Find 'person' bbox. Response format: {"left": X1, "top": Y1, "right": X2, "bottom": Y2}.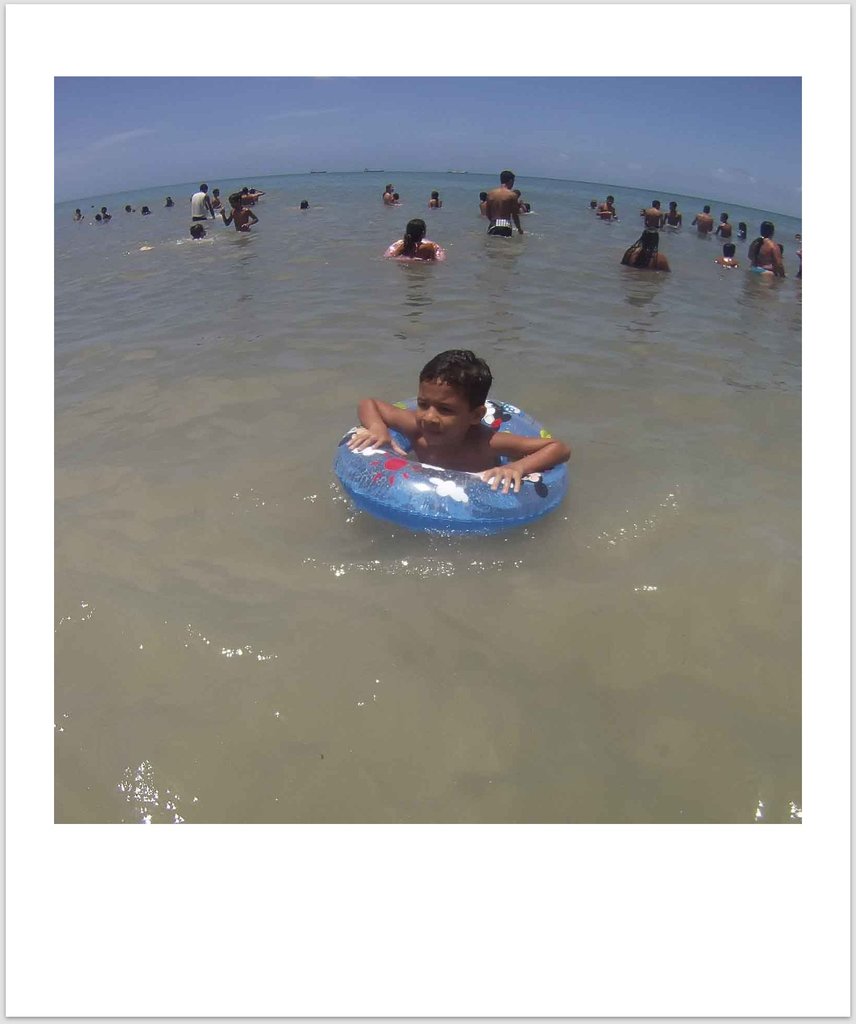
{"left": 383, "top": 187, "right": 393, "bottom": 202}.
